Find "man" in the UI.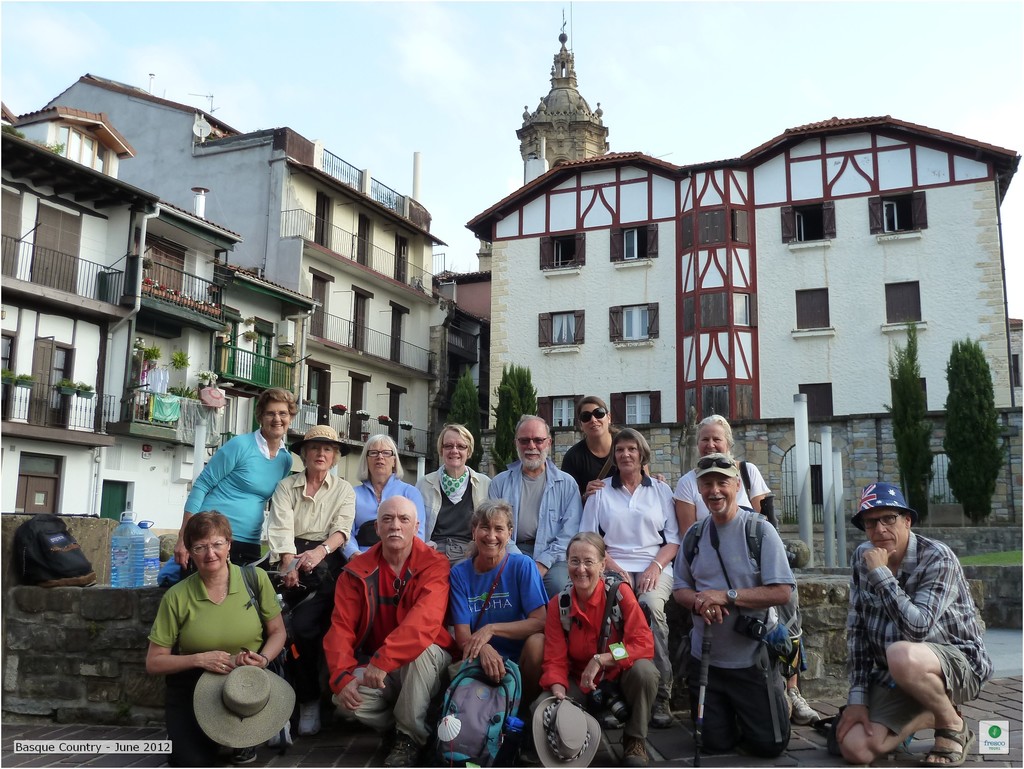
UI element at (x1=486, y1=413, x2=584, y2=602).
